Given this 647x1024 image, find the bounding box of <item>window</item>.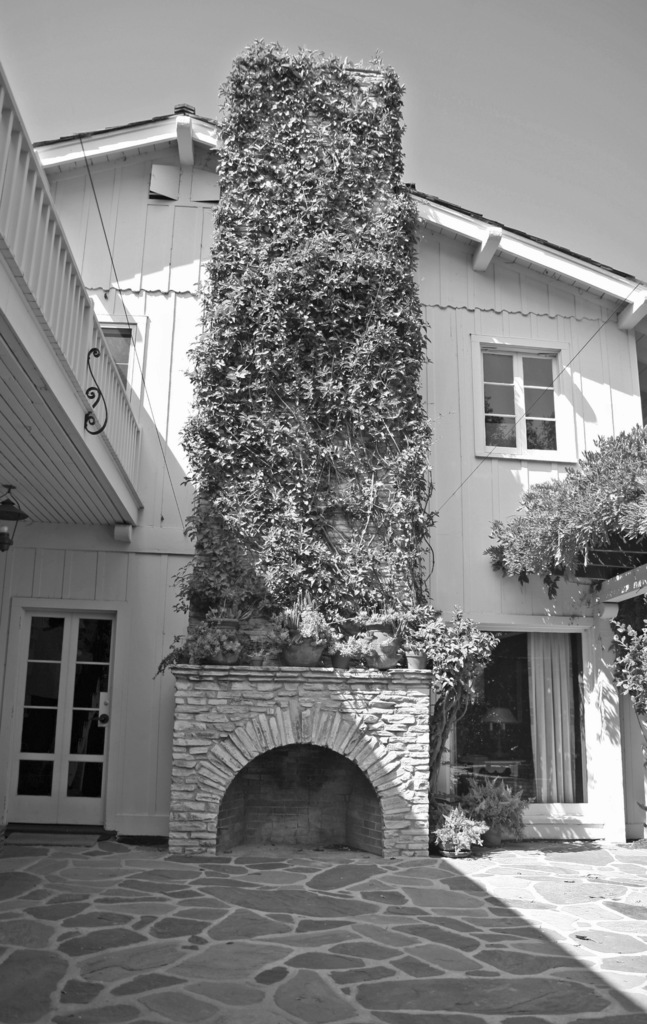
locate(431, 620, 599, 815).
